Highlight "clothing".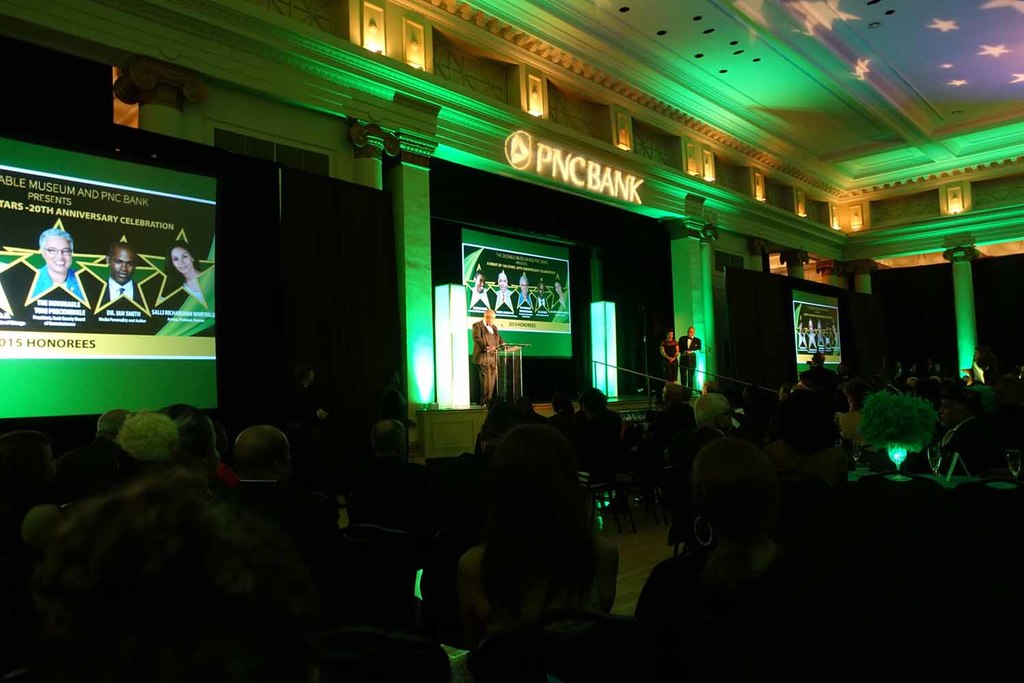
Highlighted region: select_region(537, 294, 546, 308).
